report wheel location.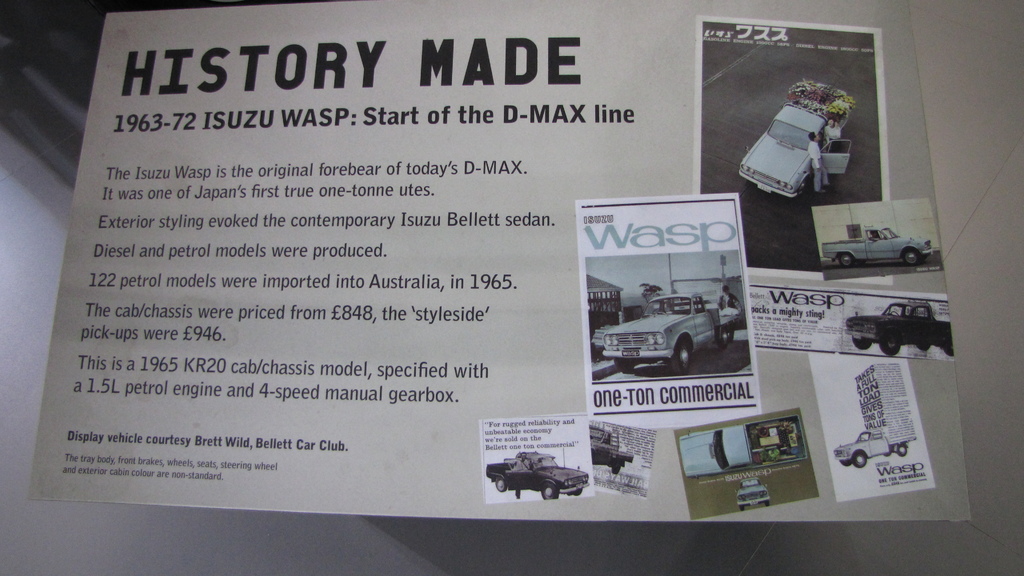
Report: region(495, 477, 504, 492).
